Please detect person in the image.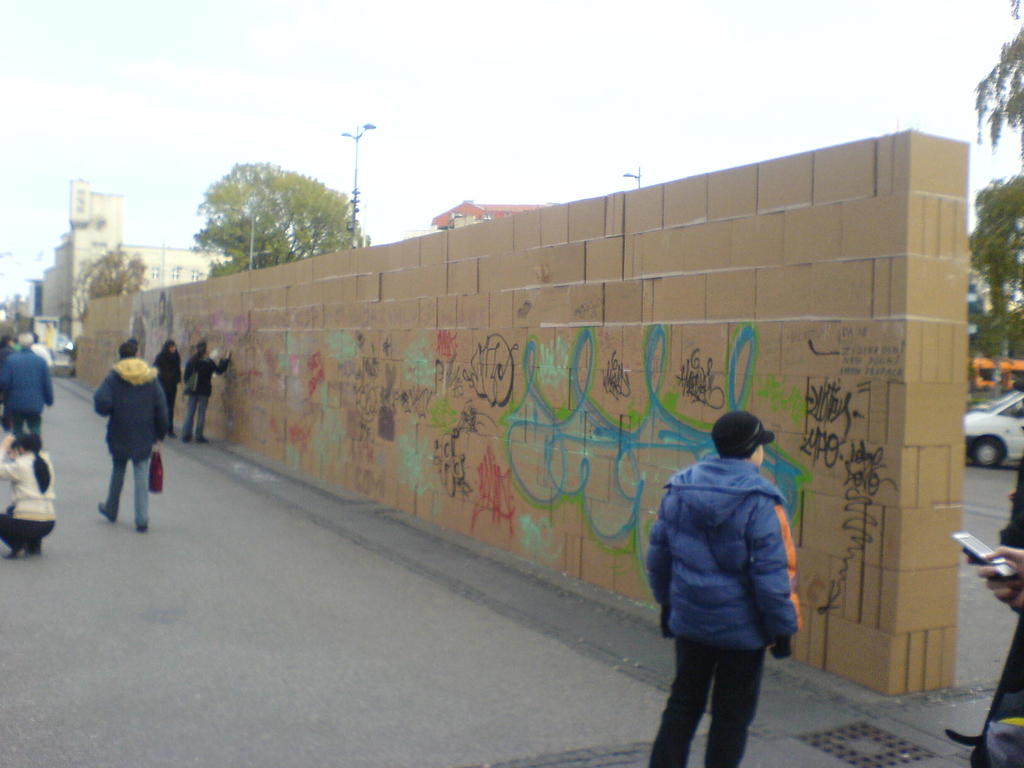
152,335,180,414.
